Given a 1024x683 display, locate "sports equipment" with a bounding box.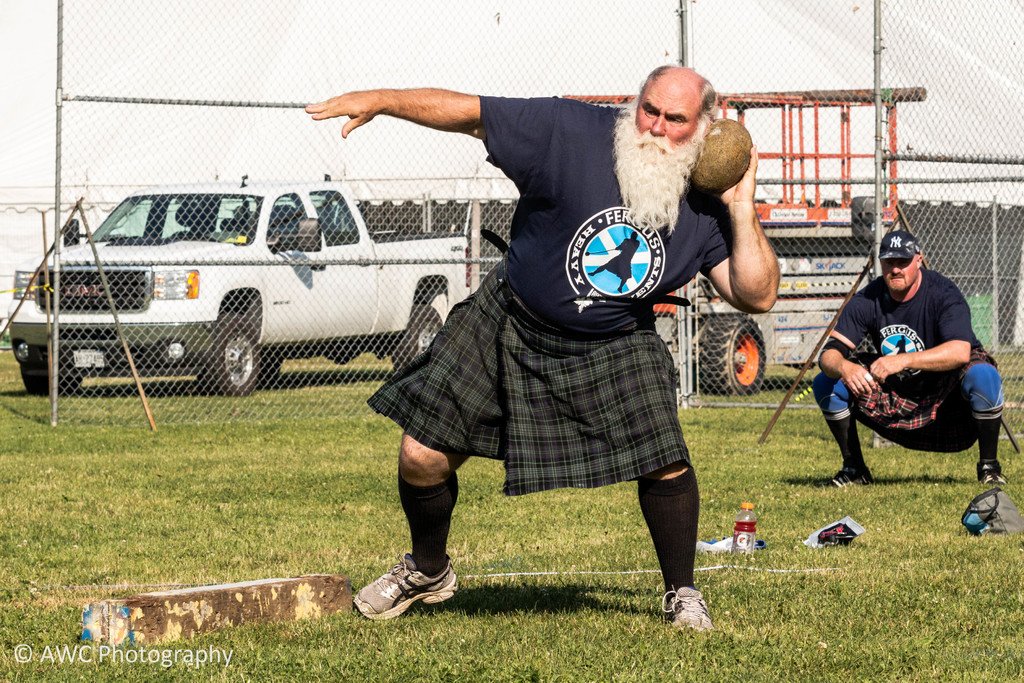
Located: 693 119 753 187.
